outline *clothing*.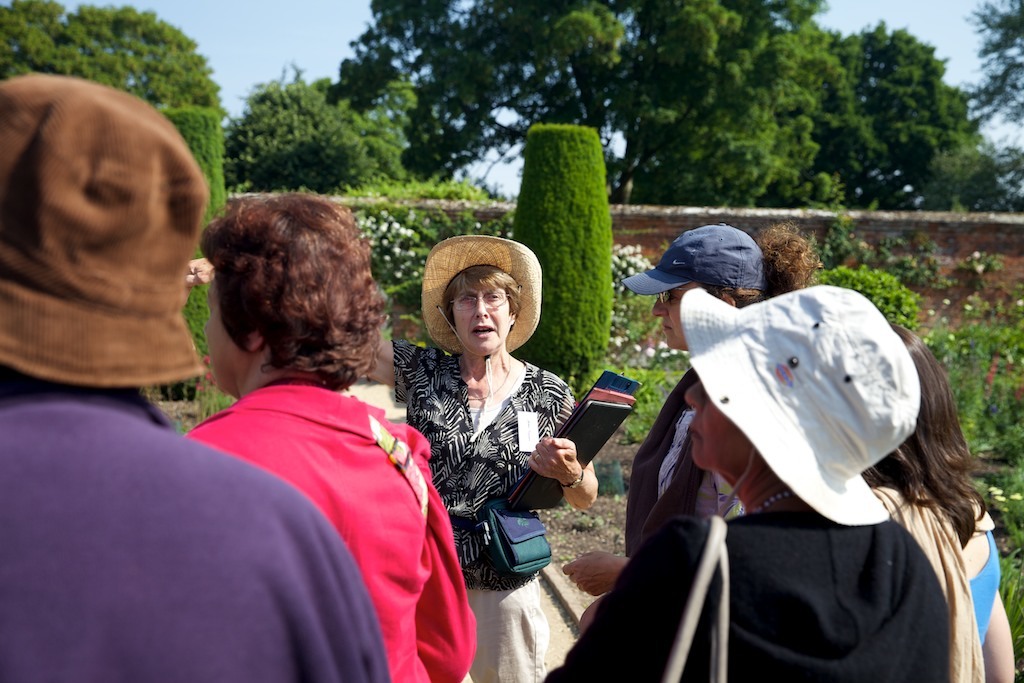
Outline: BBox(378, 333, 583, 682).
